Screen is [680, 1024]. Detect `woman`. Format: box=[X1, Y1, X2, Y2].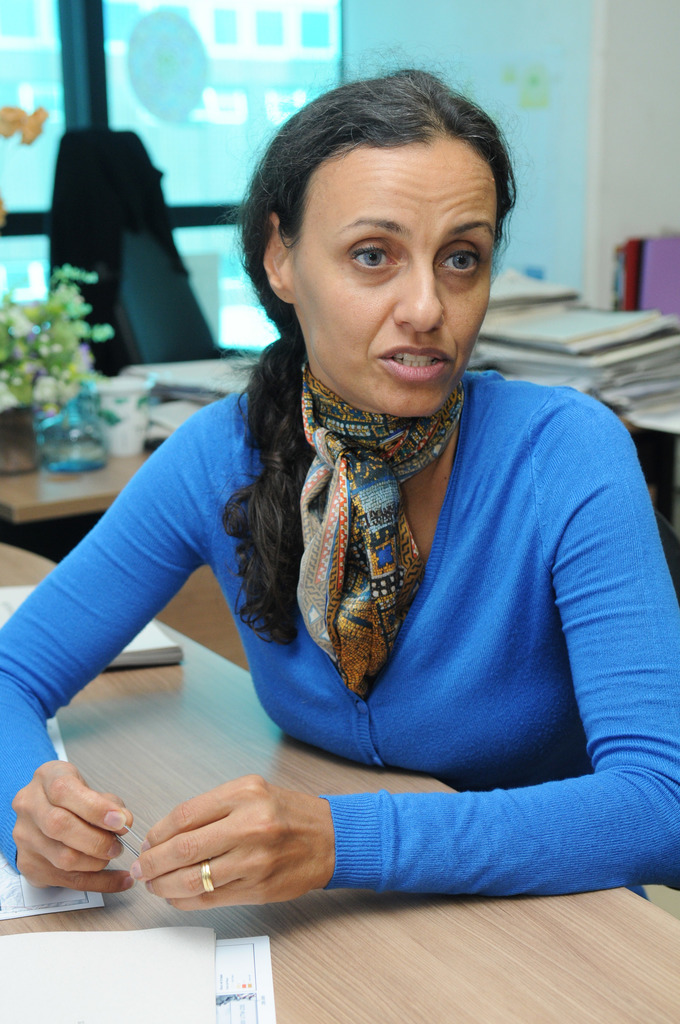
box=[35, 84, 664, 934].
